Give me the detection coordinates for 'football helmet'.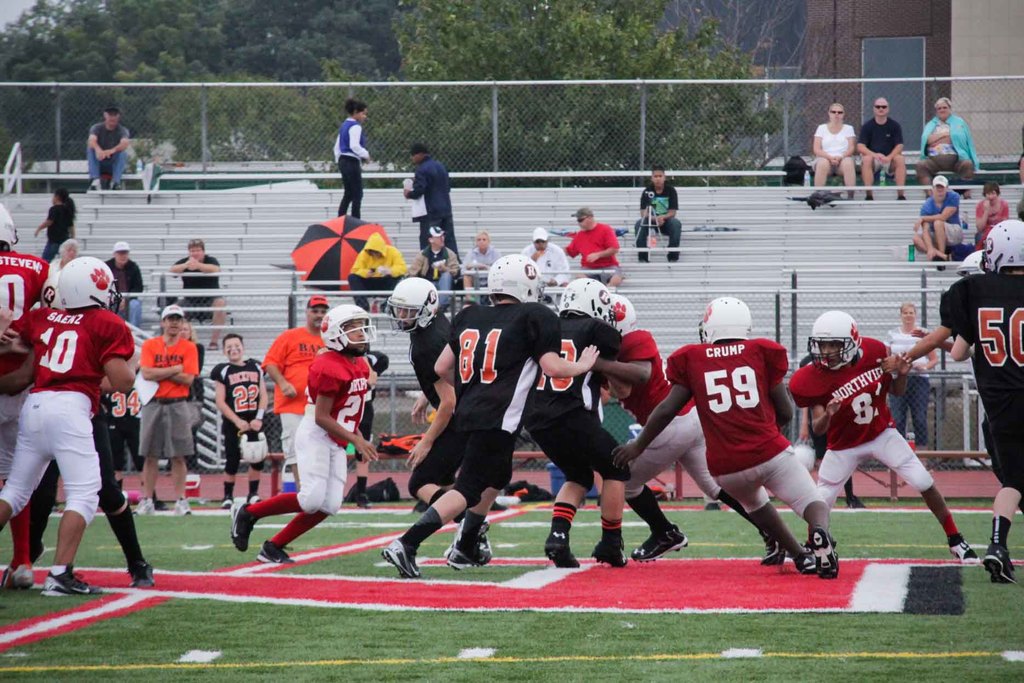
{"left": 981, "top": 220, "right": 1023, "bottom": 278}.
